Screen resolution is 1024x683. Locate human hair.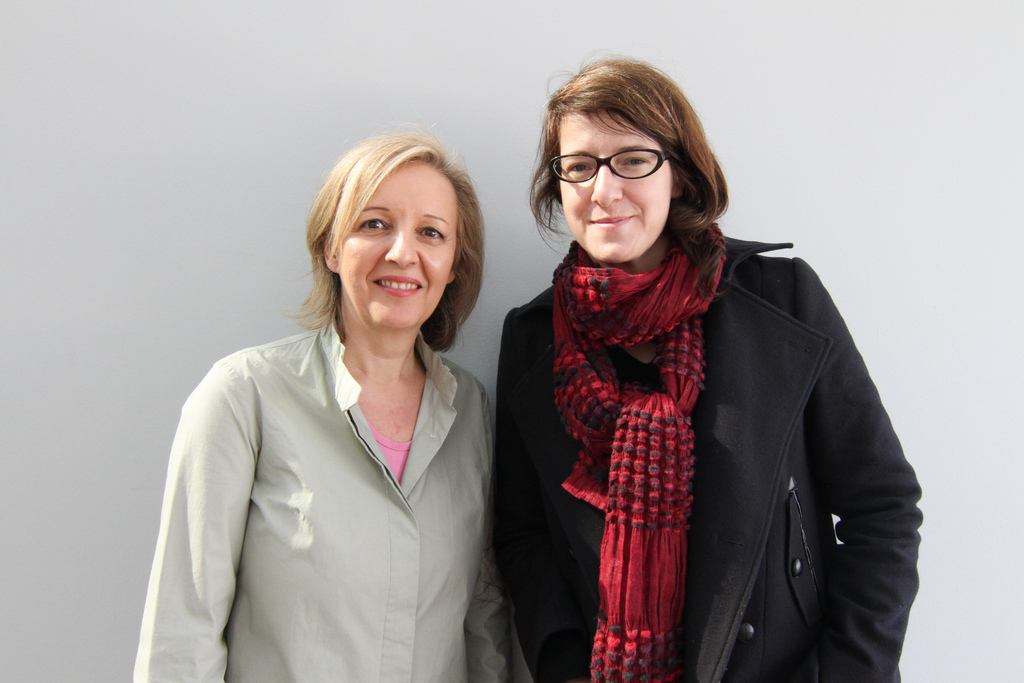
[x1=523, y1=56, x2=733, y2=264].
